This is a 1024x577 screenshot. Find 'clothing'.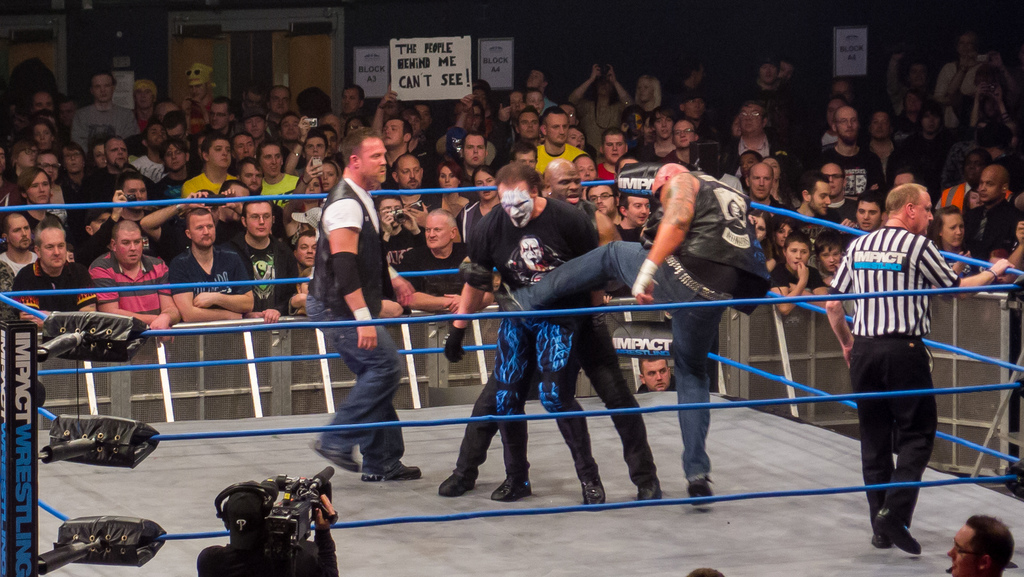
Bounding box: [510,172,770,482].
